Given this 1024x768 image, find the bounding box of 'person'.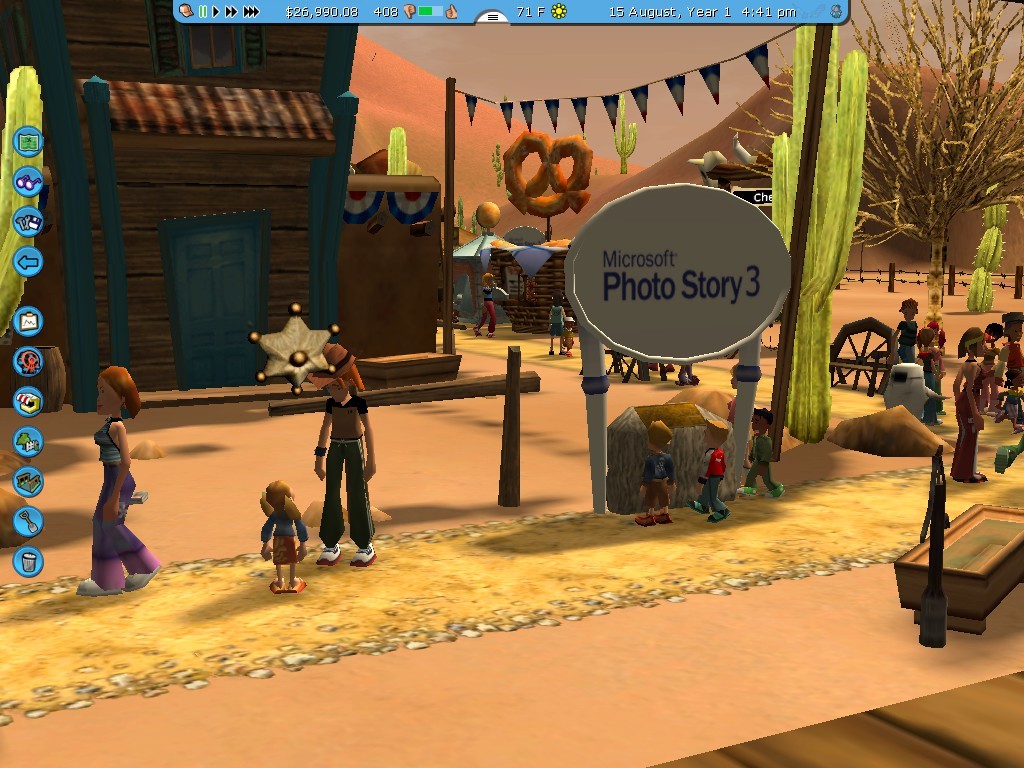
685,416,730,522.
